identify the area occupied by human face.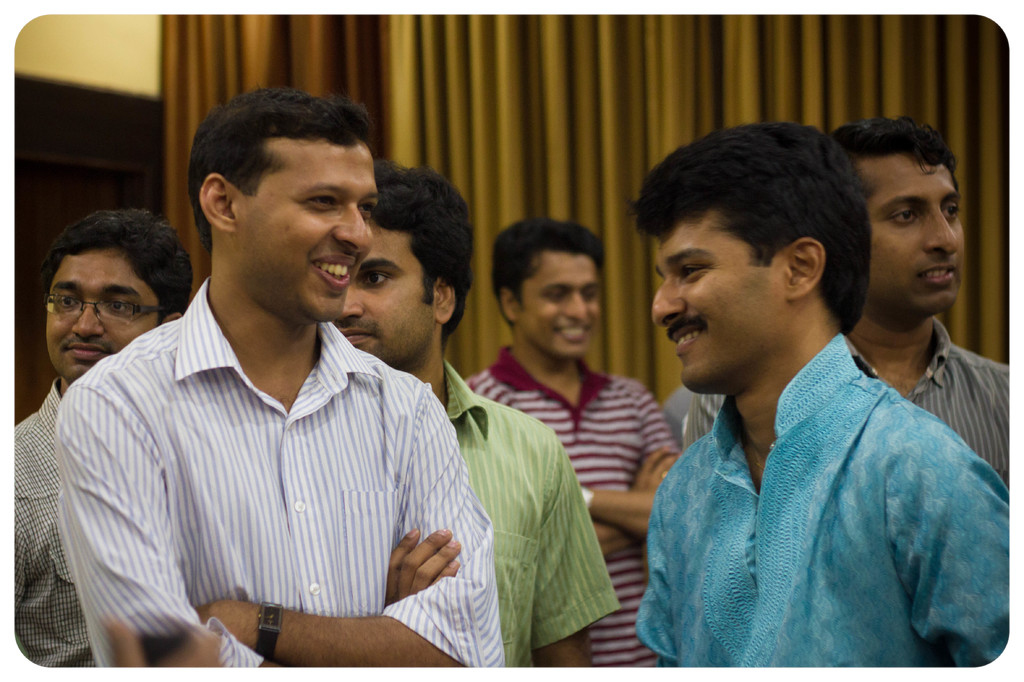
Area: l=332, t=223, r=433, b=366.
